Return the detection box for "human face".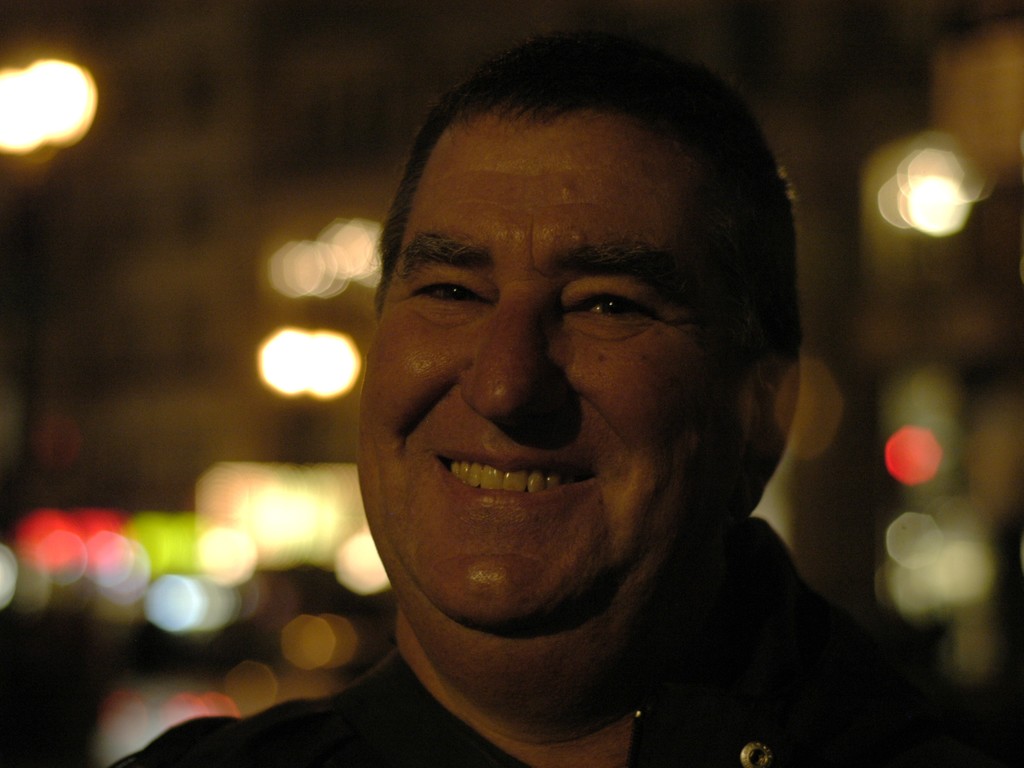
(362, 113, 762, 646).
